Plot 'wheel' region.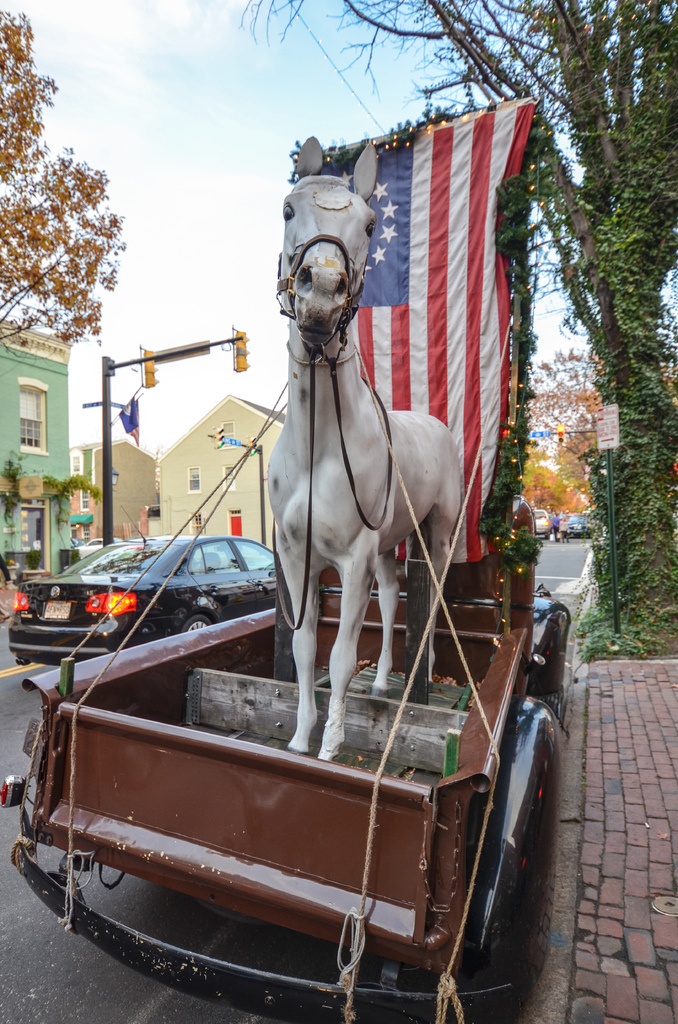
Plotted at select_region(466, 698, 561, 972).
